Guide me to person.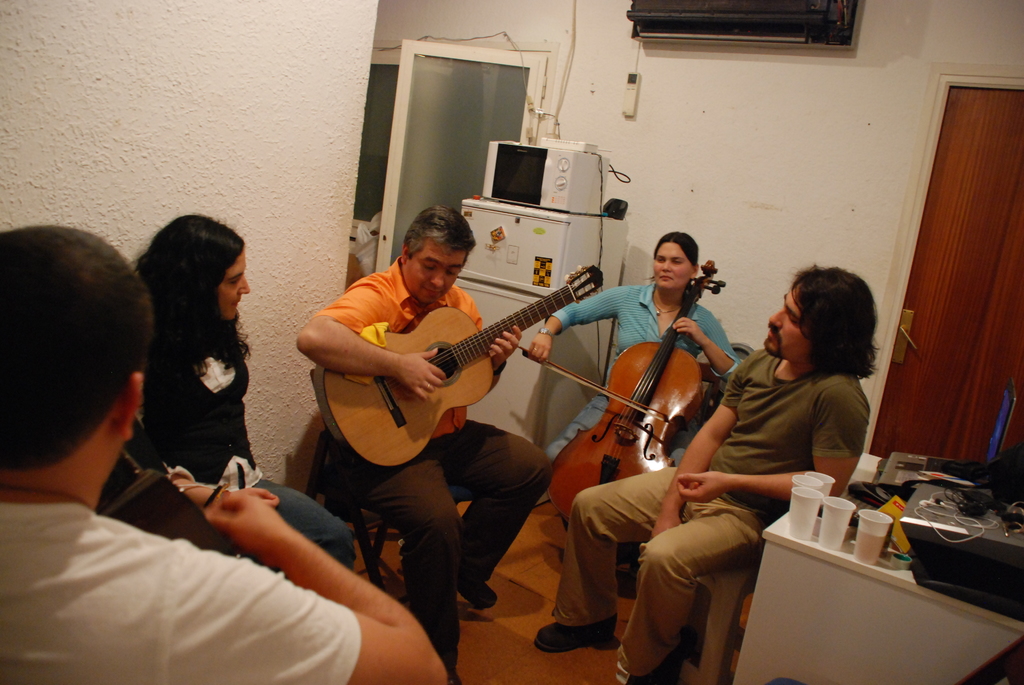
Guidance: x1=136 y1=212 x2=379 y2=595.
